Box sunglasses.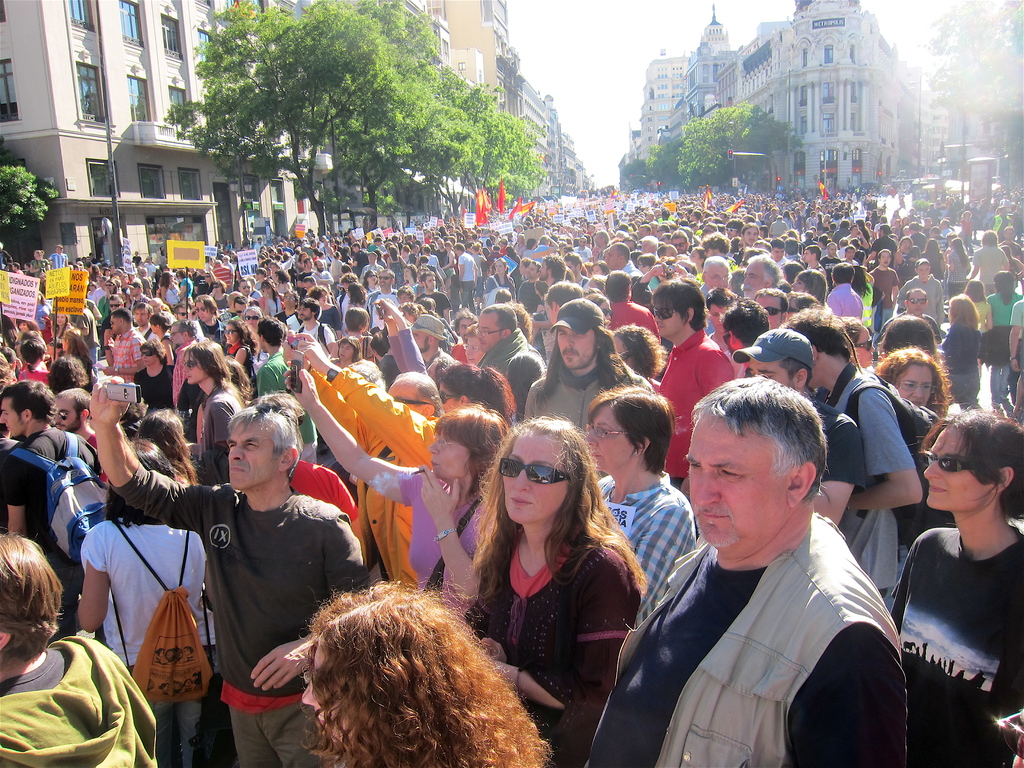
pyautogui.locateOnScreen(854, 337, 872, 350).
